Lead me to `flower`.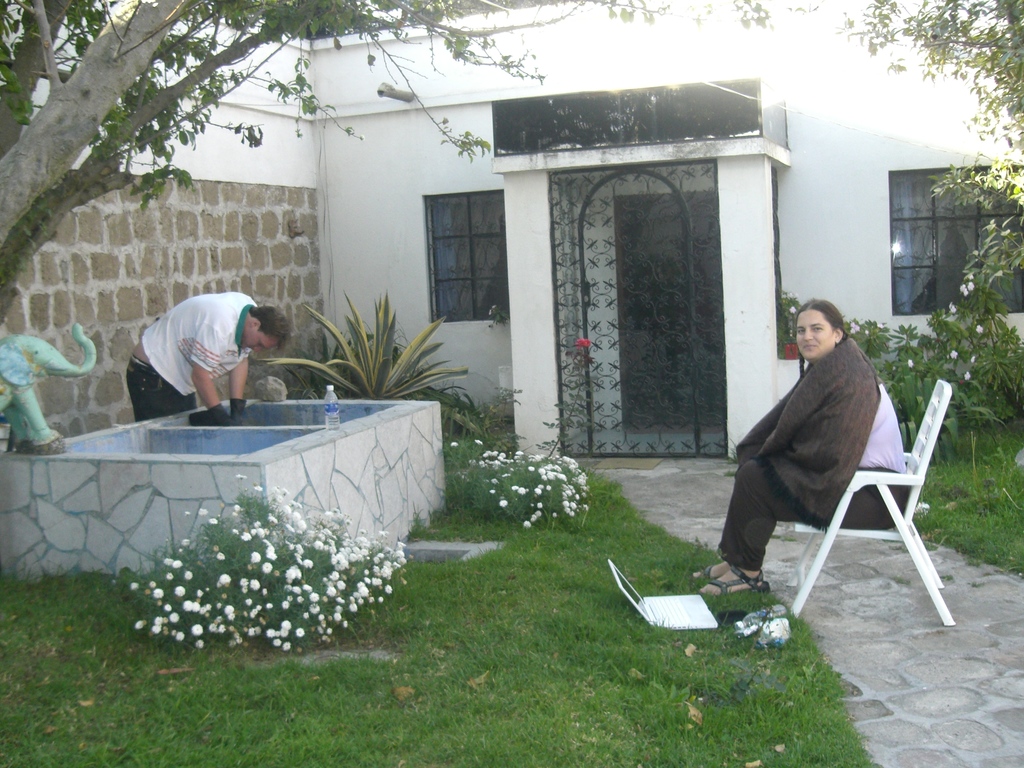
Lead to select_region(476, 437, 484, 445).
